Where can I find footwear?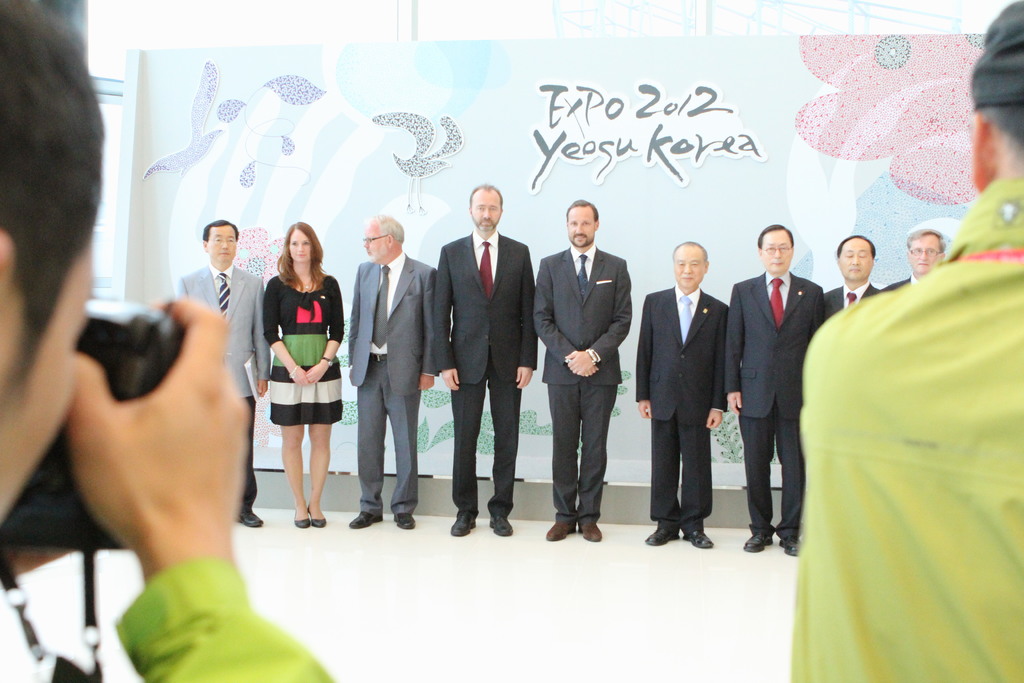
You can find it at [777,532,803,557].
